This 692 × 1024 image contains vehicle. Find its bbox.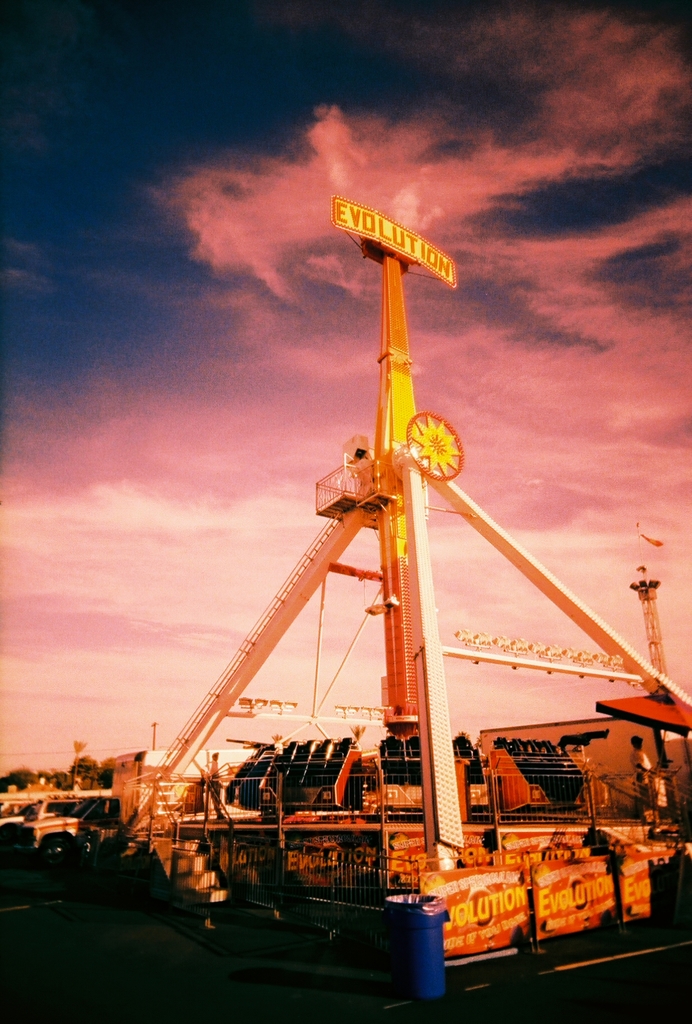
12 742 252 873.
